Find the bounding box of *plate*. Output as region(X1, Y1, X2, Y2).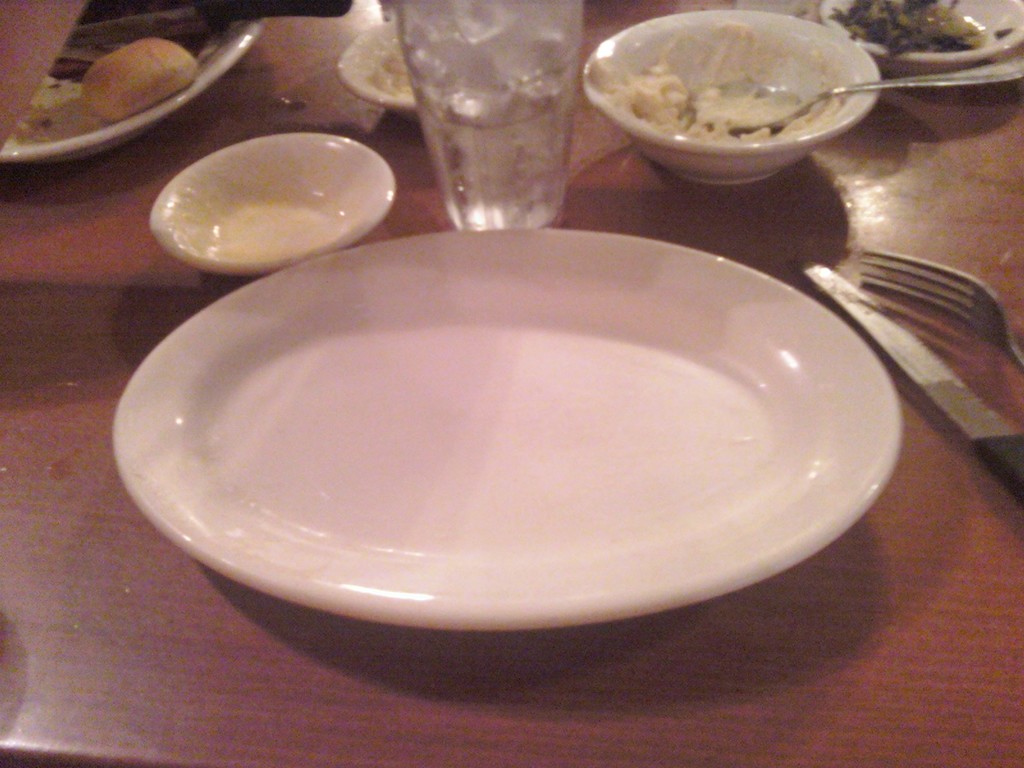
region(728, 0, 1023, 86).
